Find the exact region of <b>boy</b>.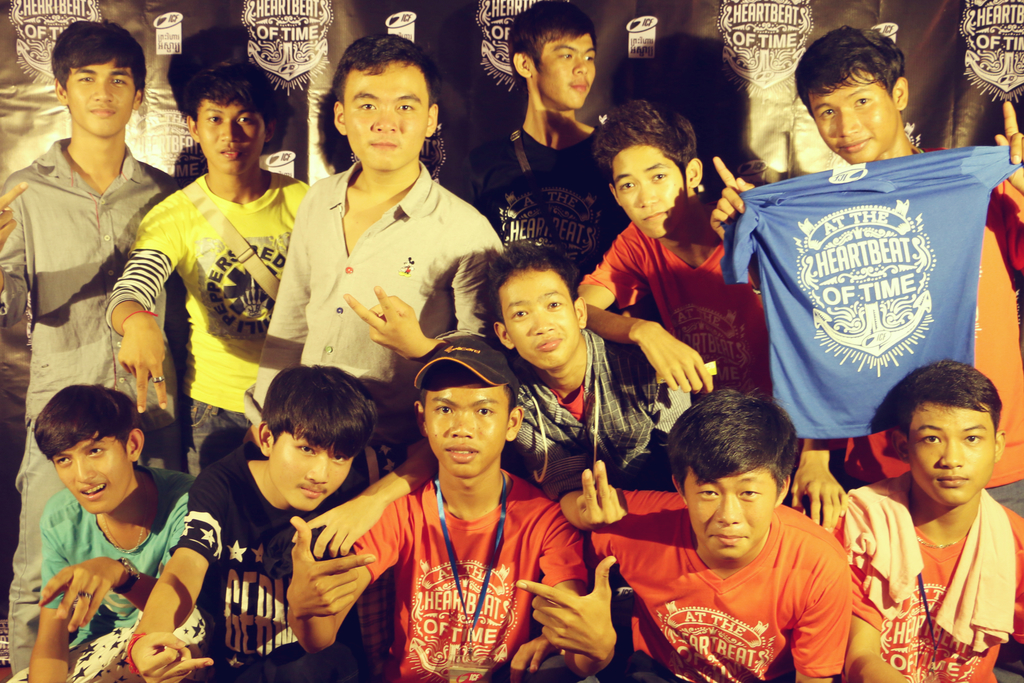
Exact region: (left=826, top=361, right=1023, bottom=682).
